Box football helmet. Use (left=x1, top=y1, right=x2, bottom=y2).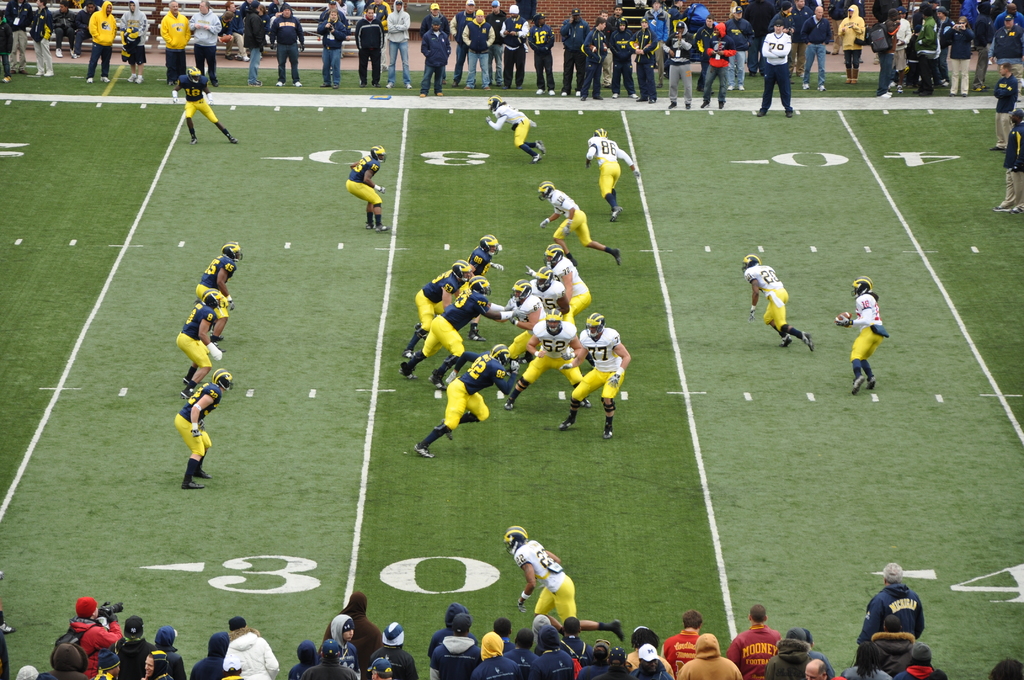
(left=487, top=94, right=503, bottom=111).
